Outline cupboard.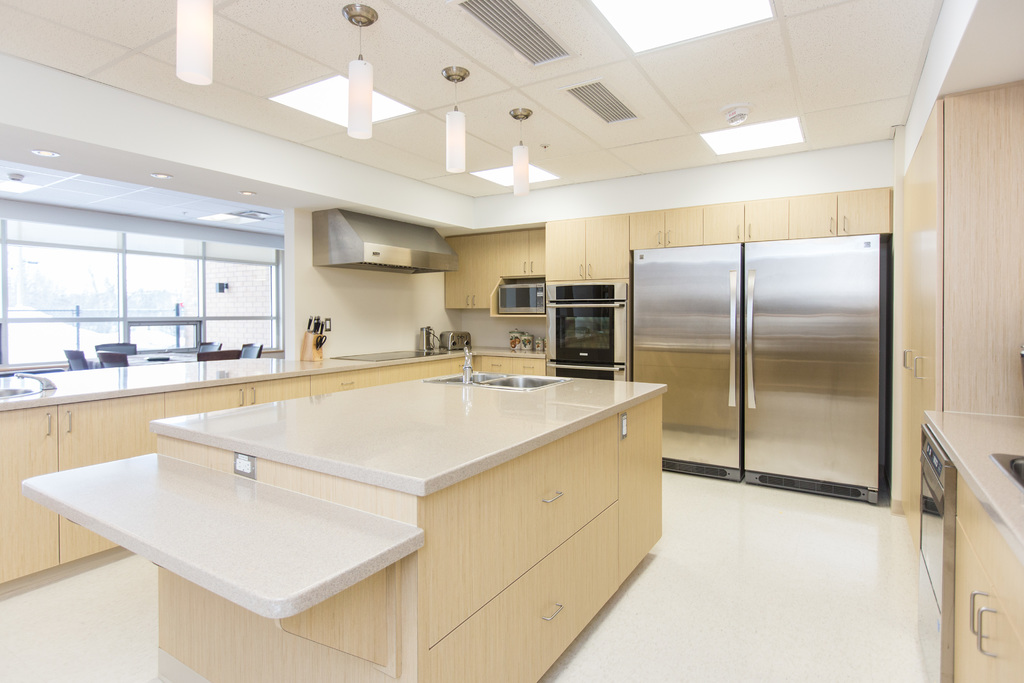
Outline: select_region(0, 352, 553, 592).
